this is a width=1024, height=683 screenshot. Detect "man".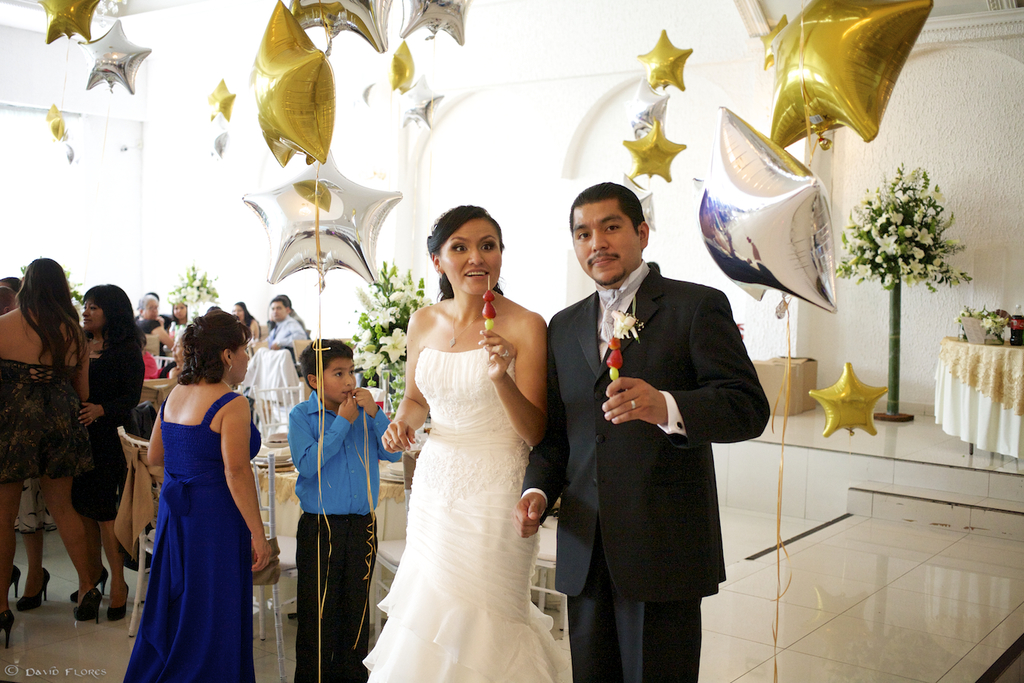
[539,188,760,666].
